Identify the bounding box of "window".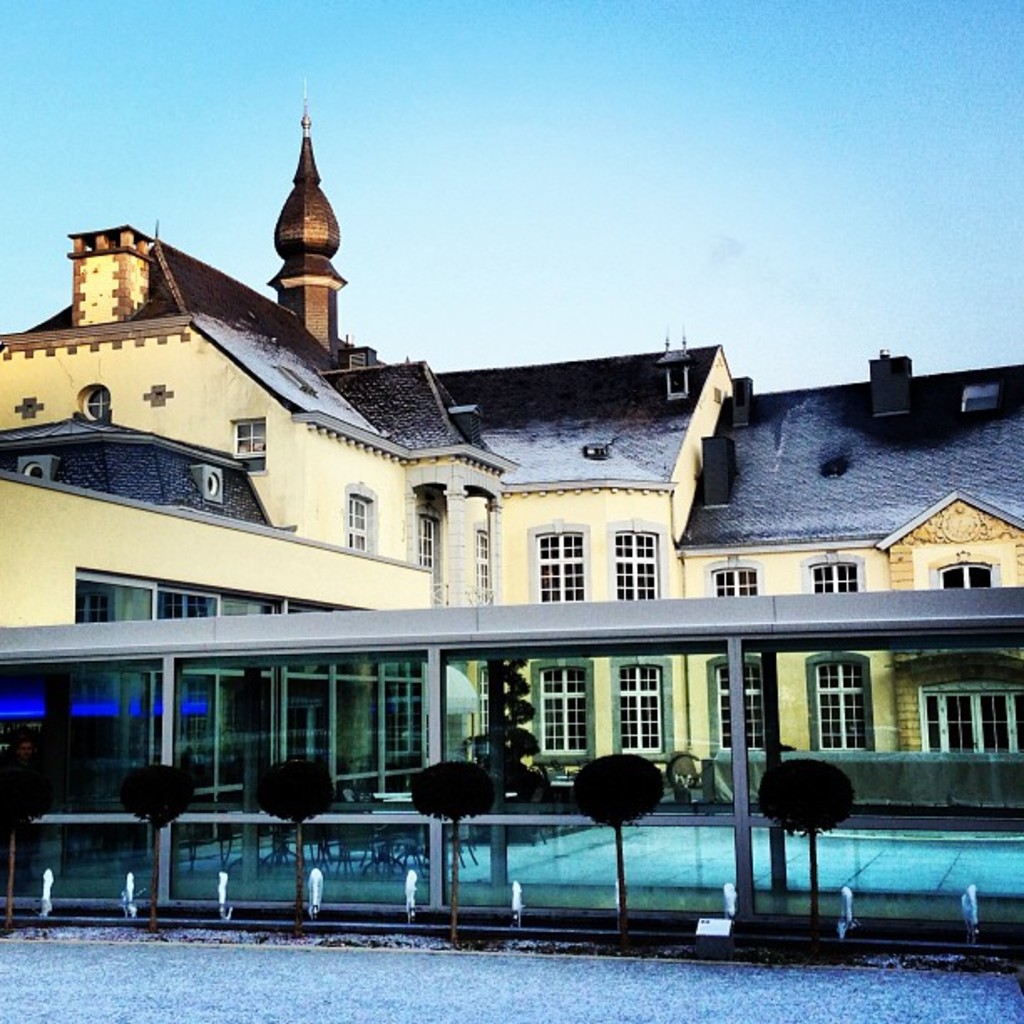
224, 413, 273, 475.
